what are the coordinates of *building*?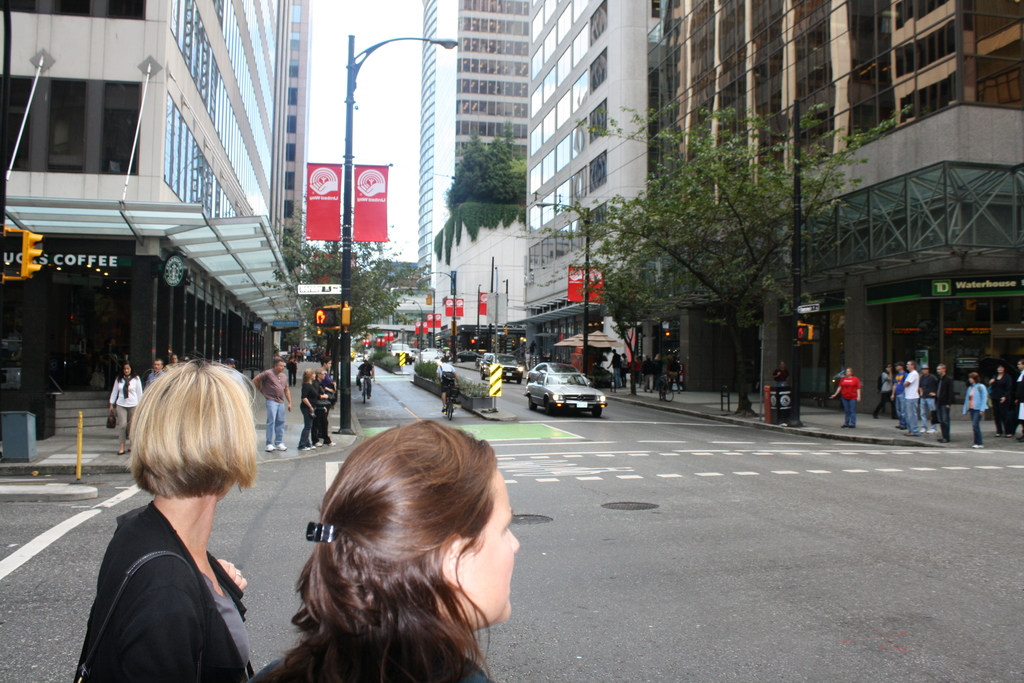
656, 0, 1023, 427.
